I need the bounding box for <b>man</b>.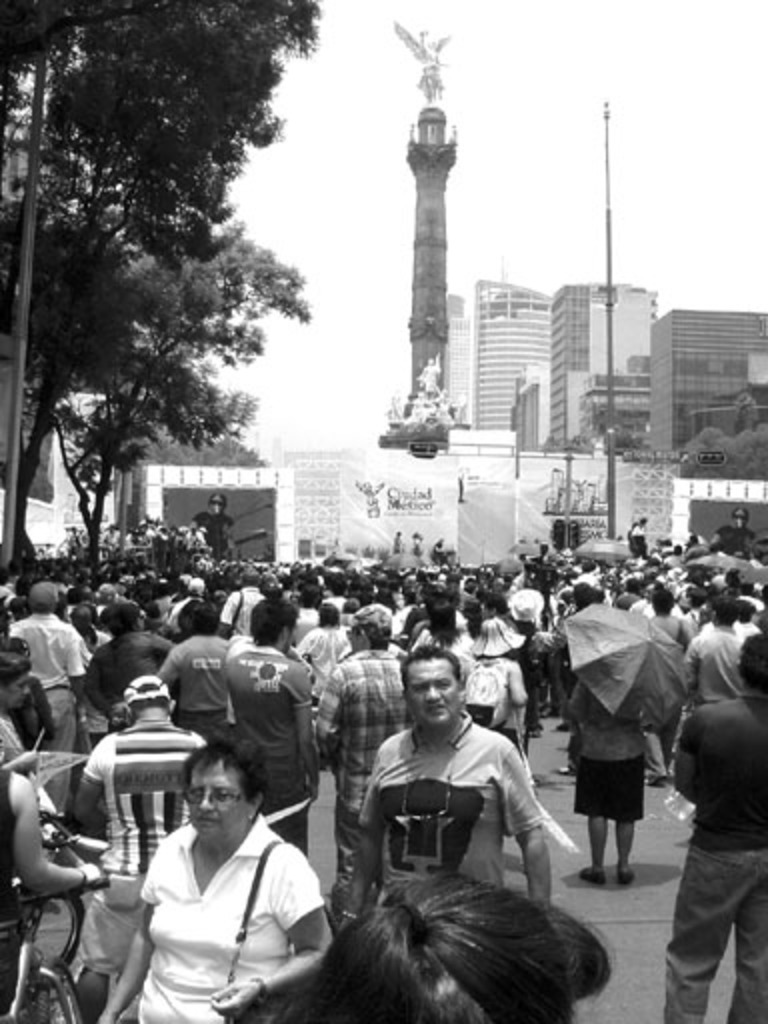
Here it is: pyautogui.locateOnScreen(314, 604, 400, 884).
